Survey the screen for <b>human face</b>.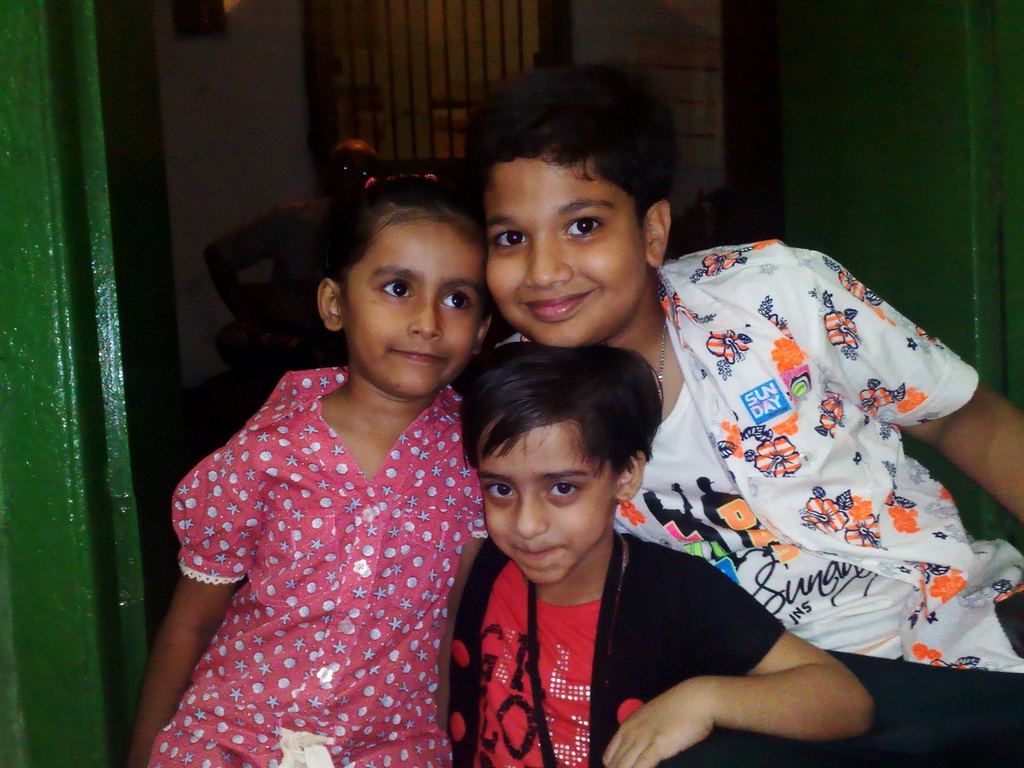
Survey found: <region>486, 153, 649, 343</region>.
